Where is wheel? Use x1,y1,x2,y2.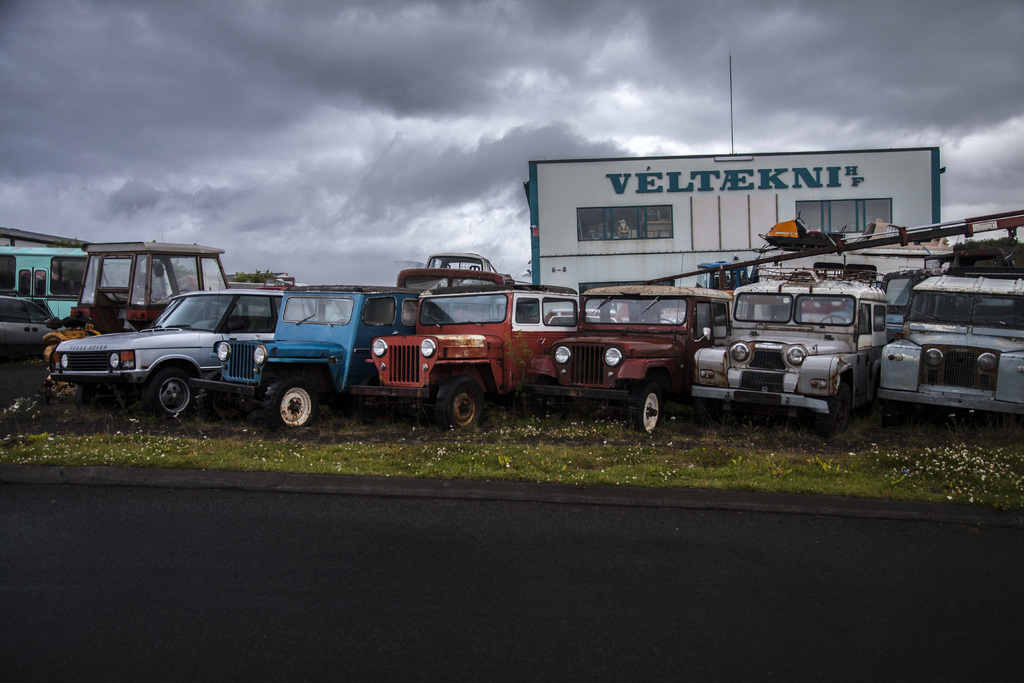
356,375,404,425.
